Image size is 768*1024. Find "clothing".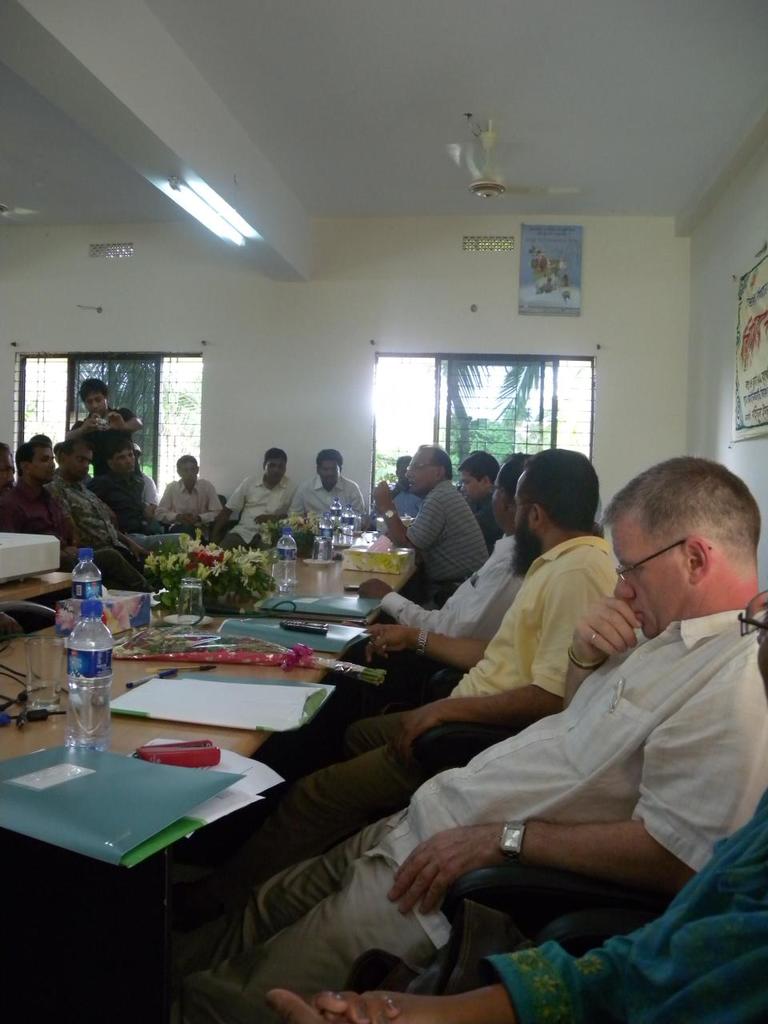
bbox=[82, 392, 142, 471].
